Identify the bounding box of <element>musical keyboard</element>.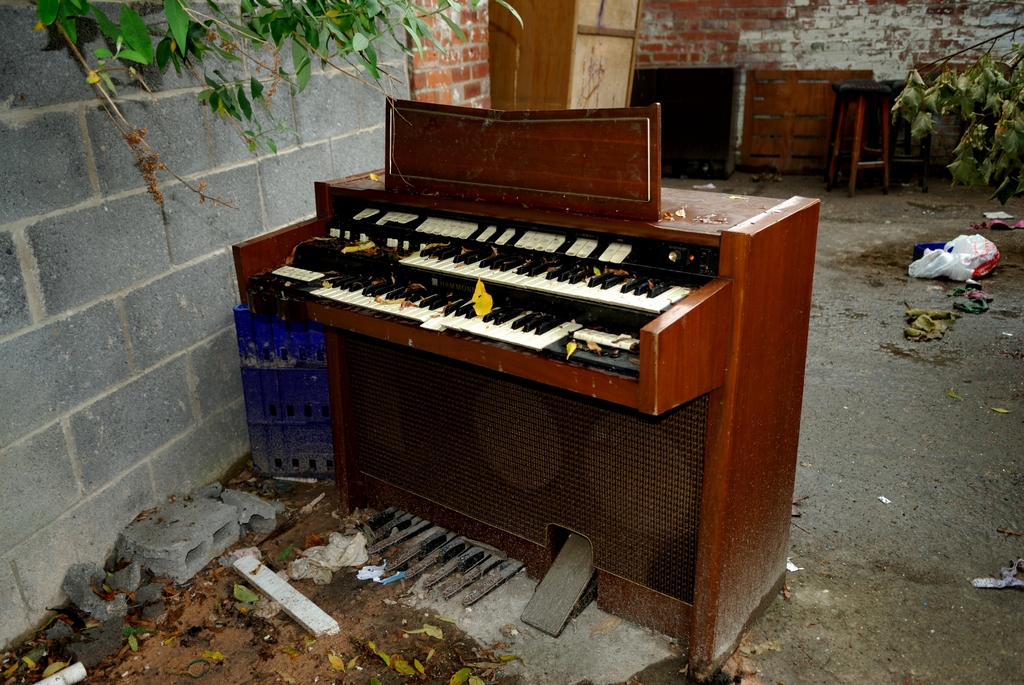
(237, 167, 775, 415).
